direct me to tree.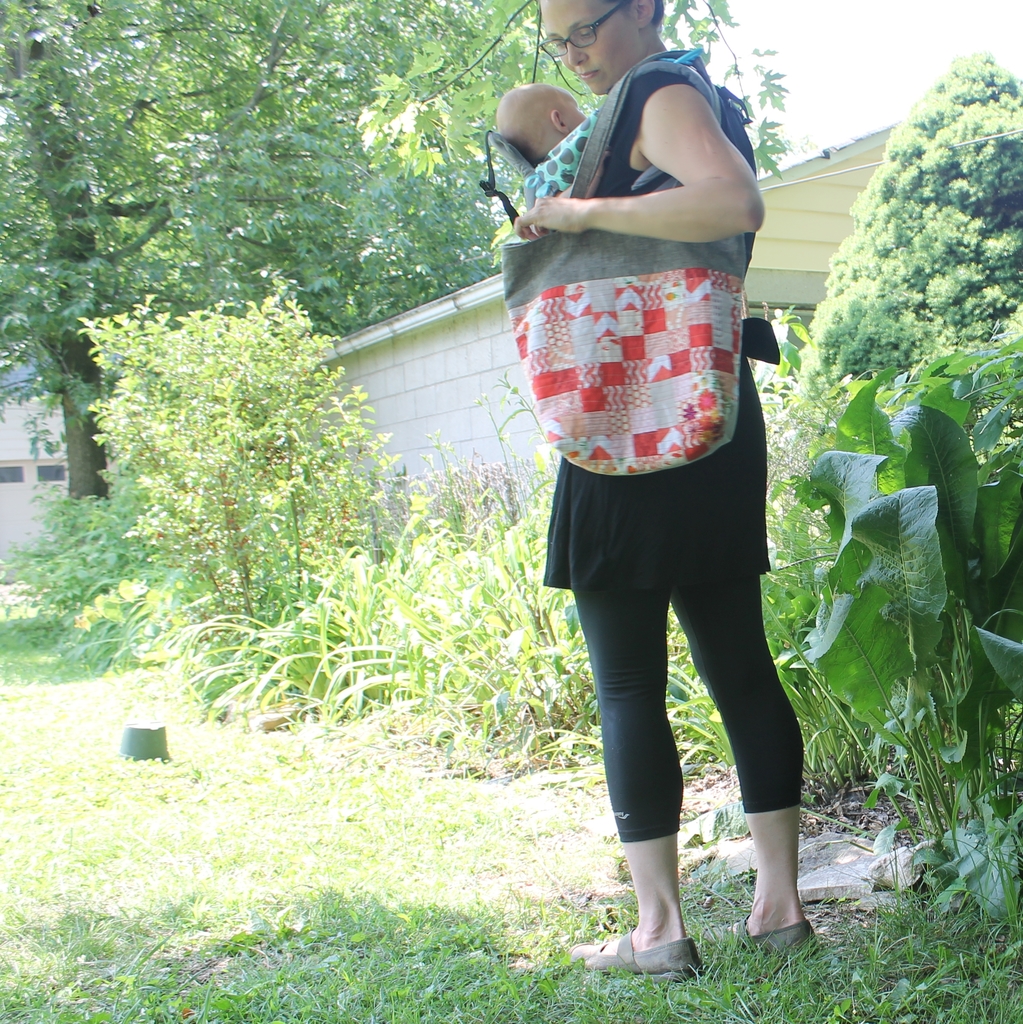
Direction: <region>1, 0, 795, 562</region>.
